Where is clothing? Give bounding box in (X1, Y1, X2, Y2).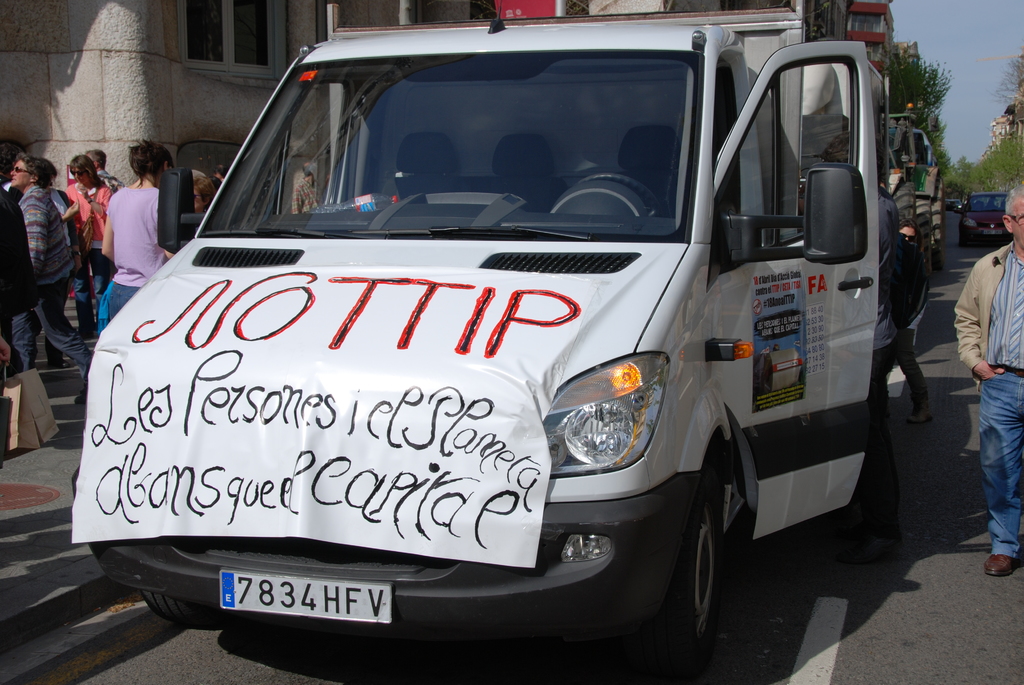
(954, 236, 1023, 559).
